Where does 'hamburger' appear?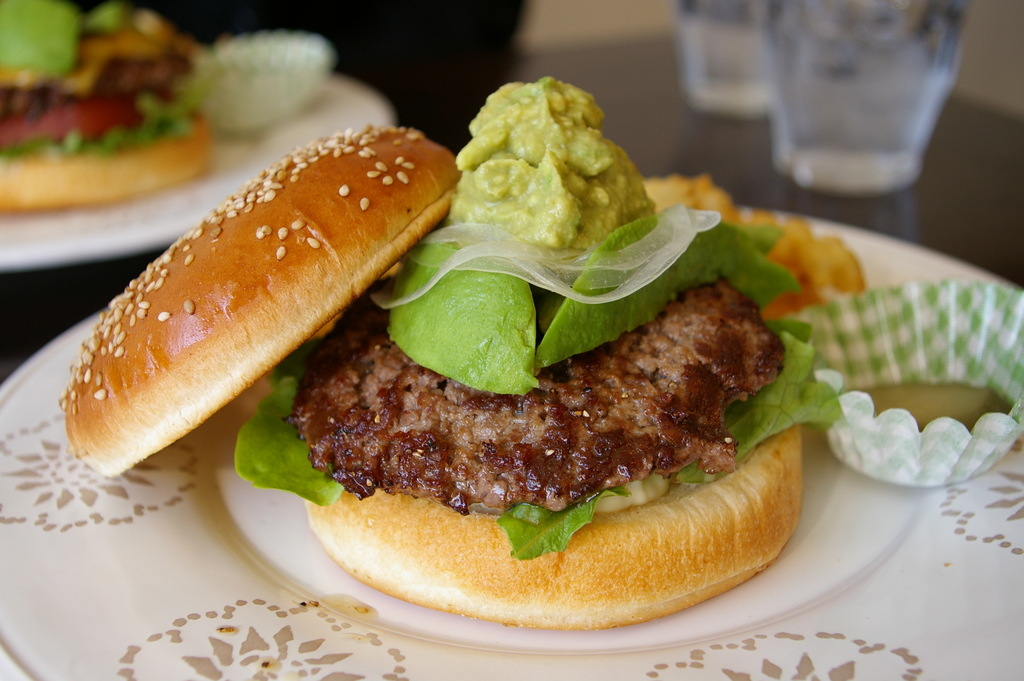
Appears at l=59, t=76, r=842, b=630.
